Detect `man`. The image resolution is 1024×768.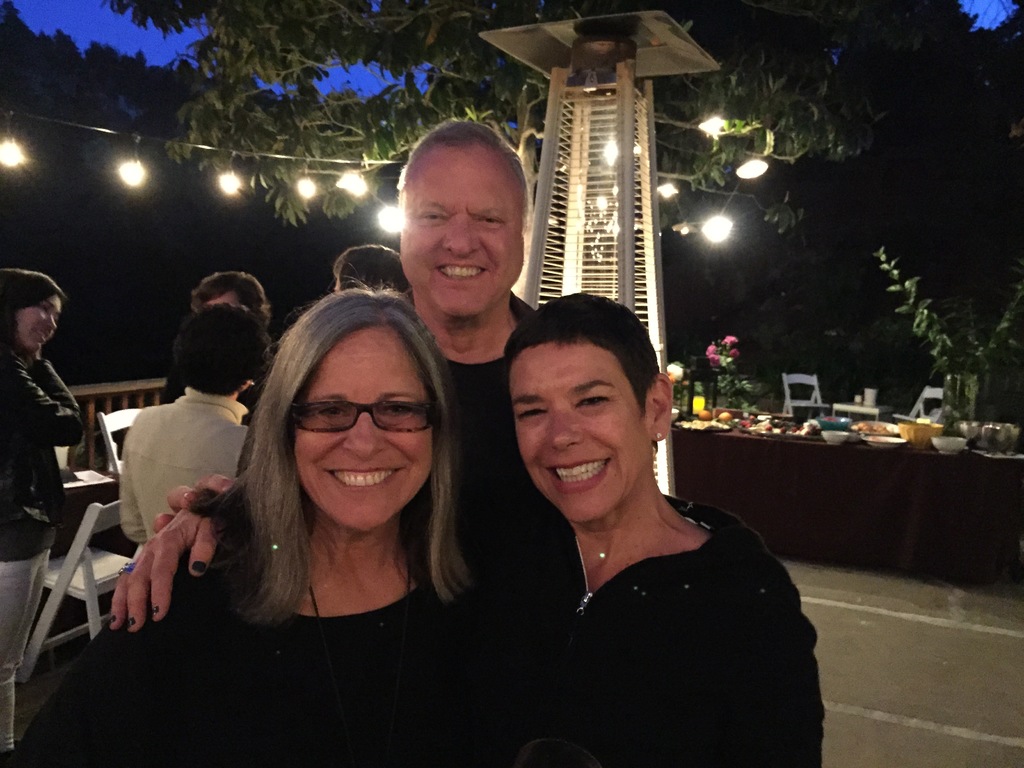
box(112, 115, 543, 618).
